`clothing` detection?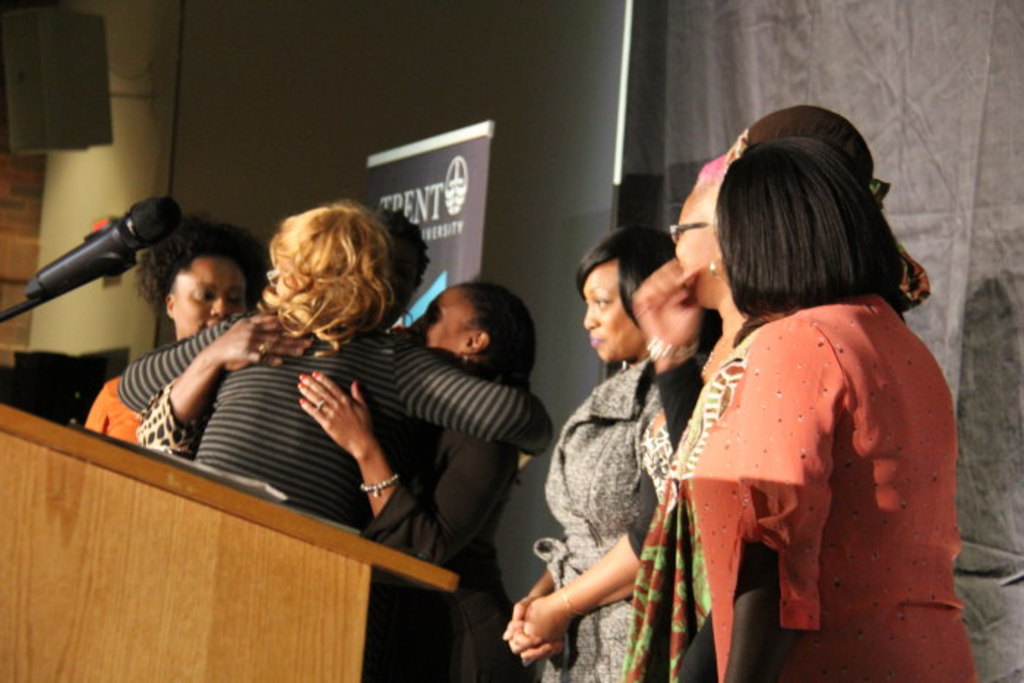
box=[85, 377, 136, 450]
